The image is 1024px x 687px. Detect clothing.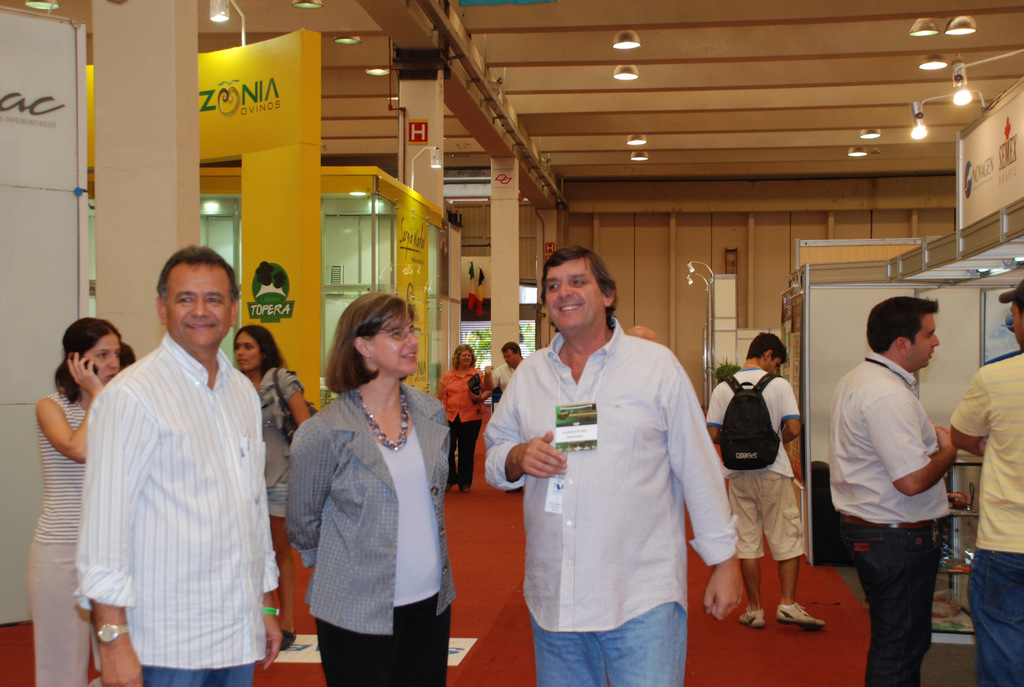
Detection: 477:311:737:686.
